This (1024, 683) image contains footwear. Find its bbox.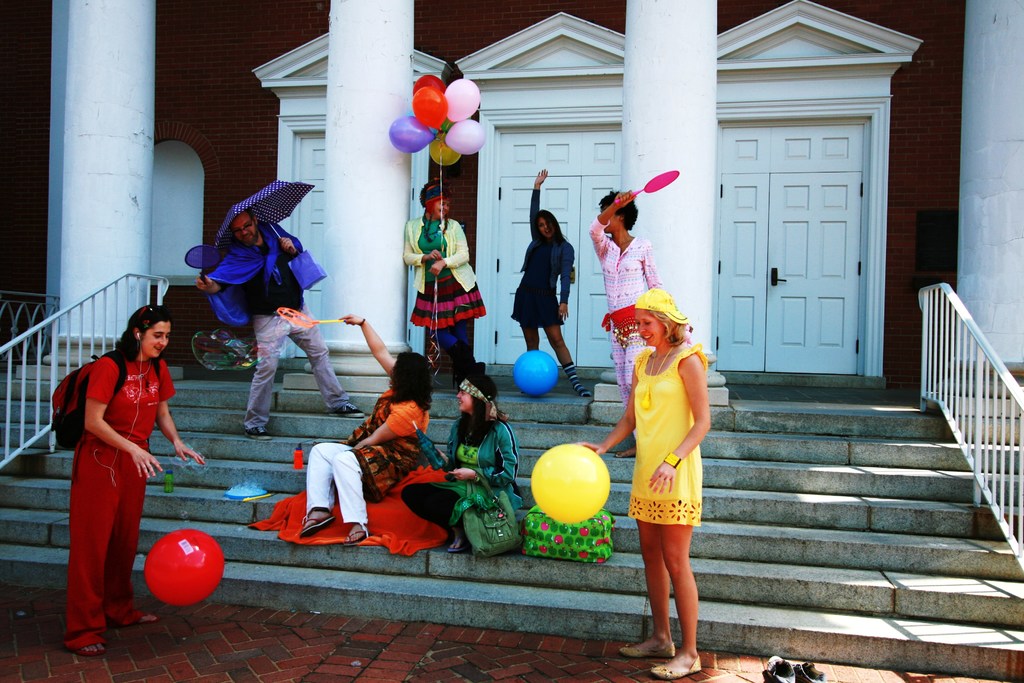
select_region(138, 610, 159, 622).
